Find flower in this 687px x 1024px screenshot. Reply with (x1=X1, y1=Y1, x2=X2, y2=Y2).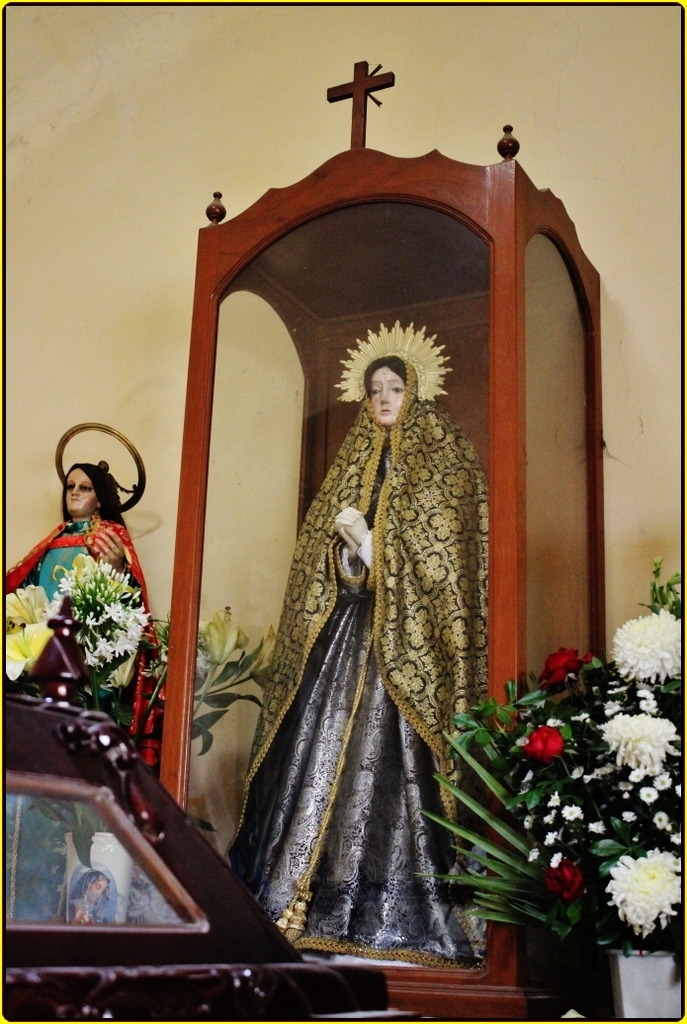
(x1=529, y1=640, x2=602, y2=689).
